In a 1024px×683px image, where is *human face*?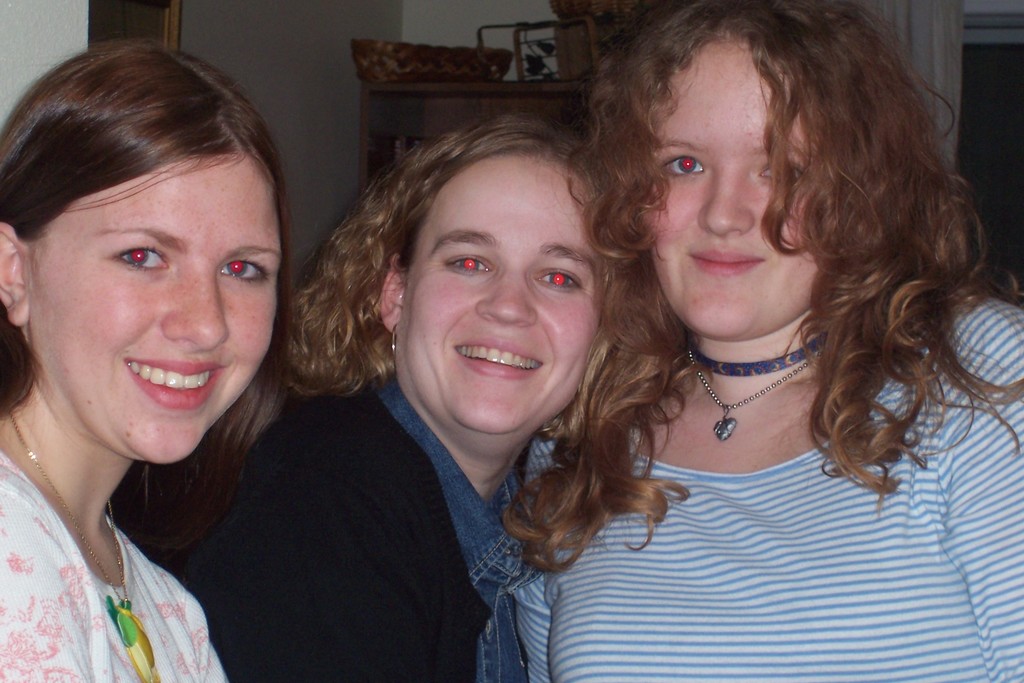
x1=24, y1=154, x2=282, y2=466.
